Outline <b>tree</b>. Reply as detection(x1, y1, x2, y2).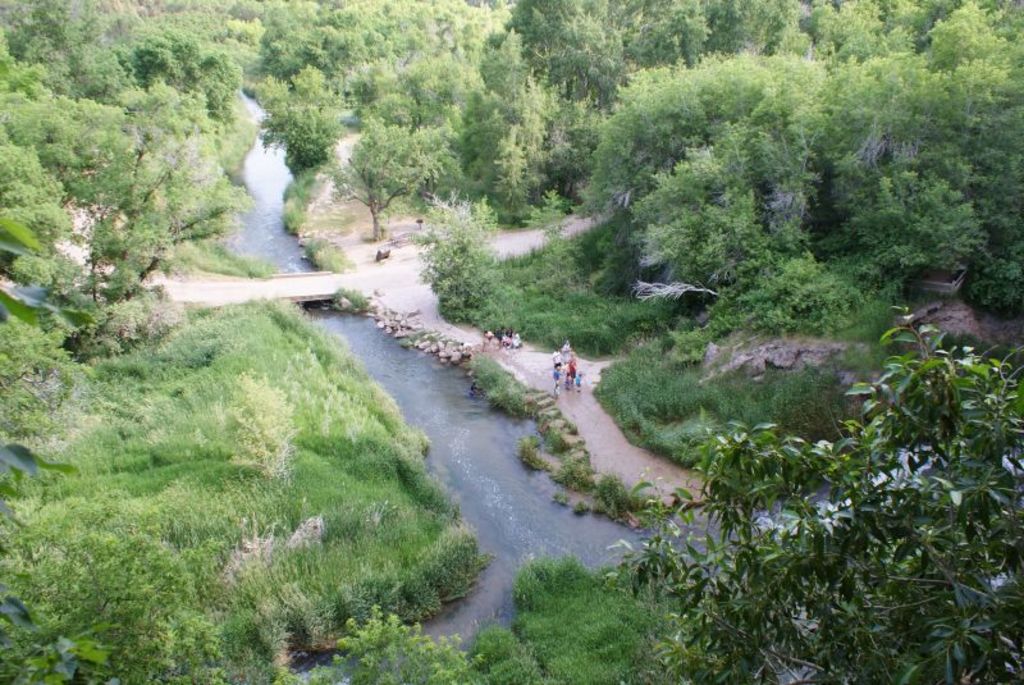
detection(31, 67, 229, 366).
